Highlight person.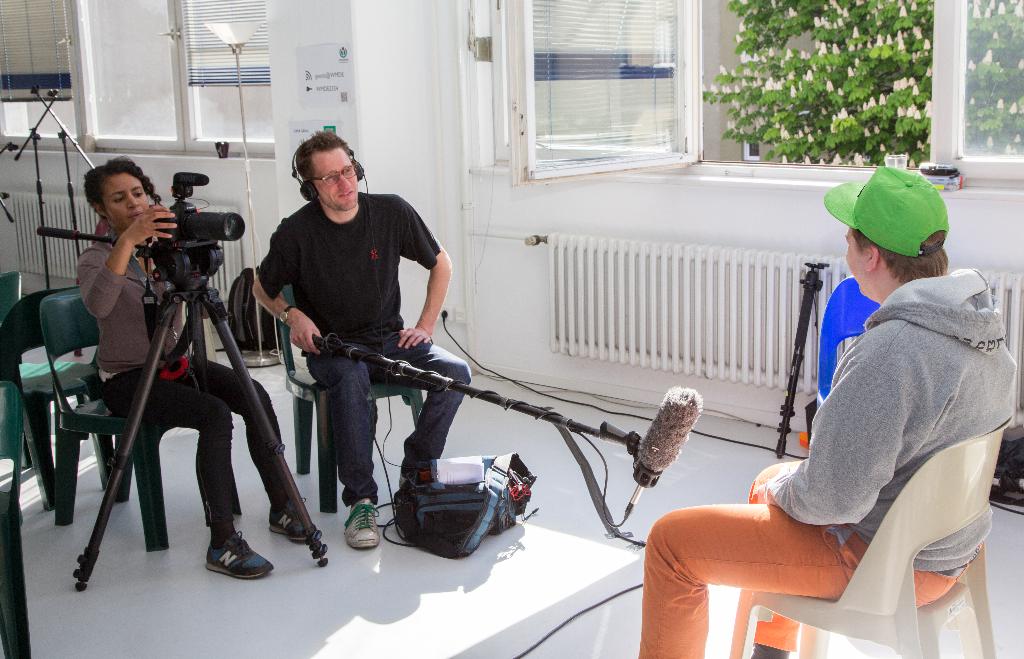
Highlighted region: 253 133 470 553.
